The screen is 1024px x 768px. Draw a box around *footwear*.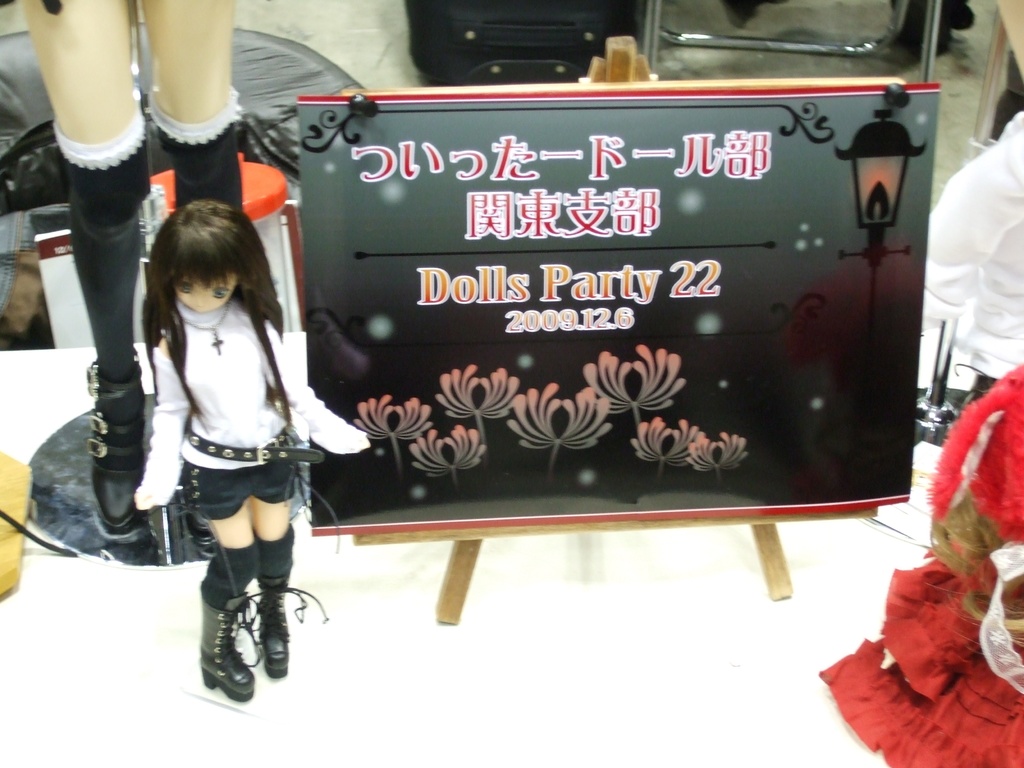
locate(181, 569, 289, 697).
